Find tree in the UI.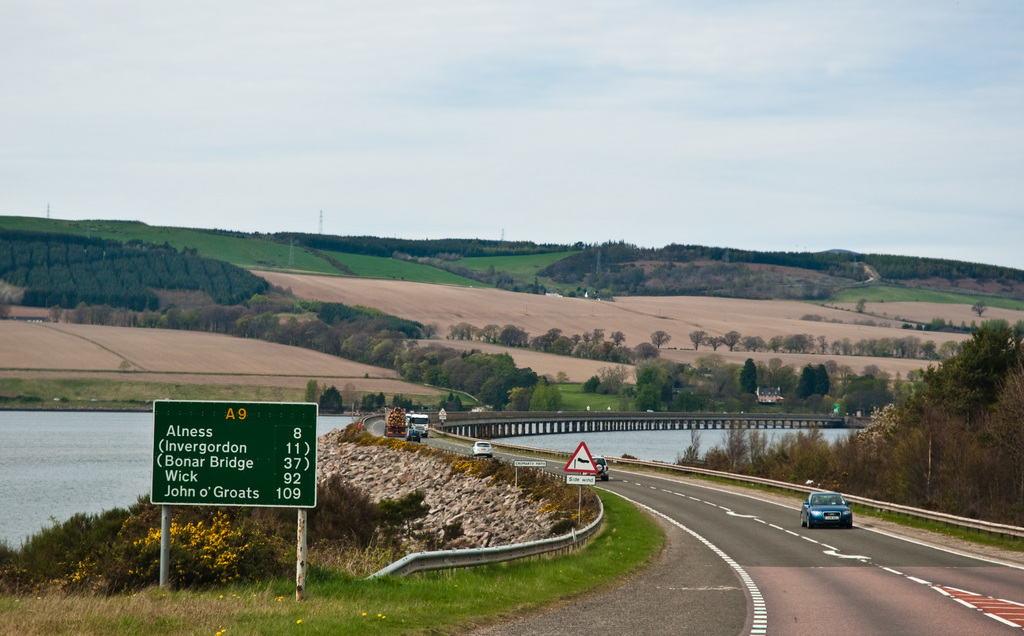
UI element at 732, 368, 744, 398.
